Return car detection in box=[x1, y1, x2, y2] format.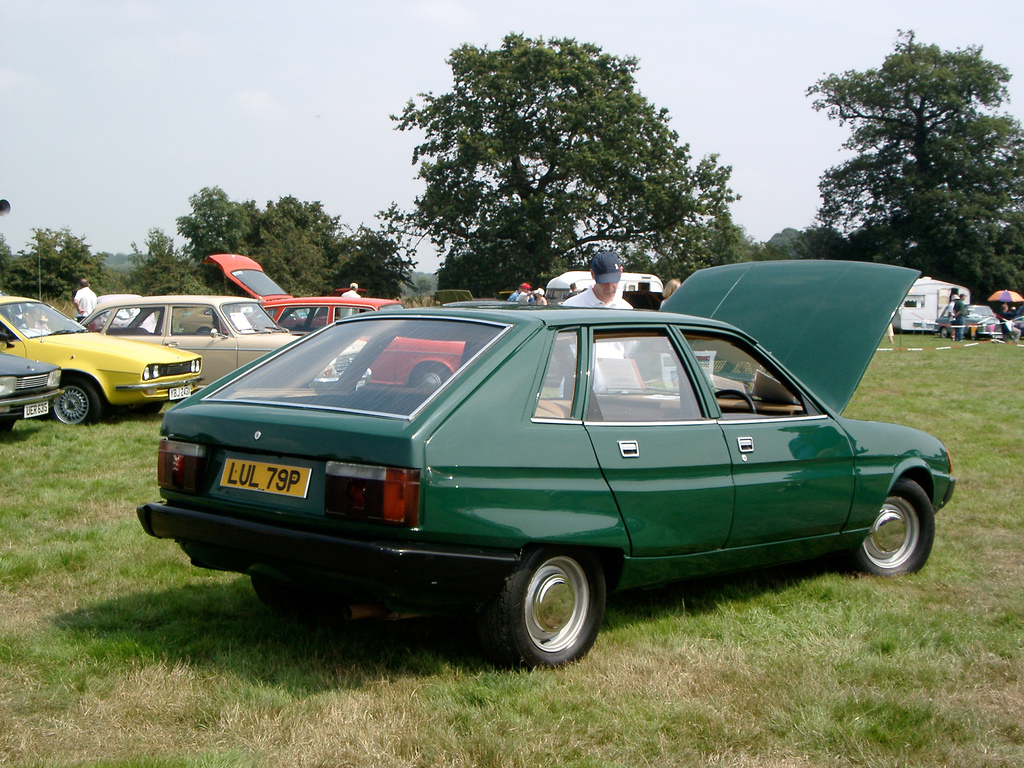
box=[932, 302, 1020, 342].
